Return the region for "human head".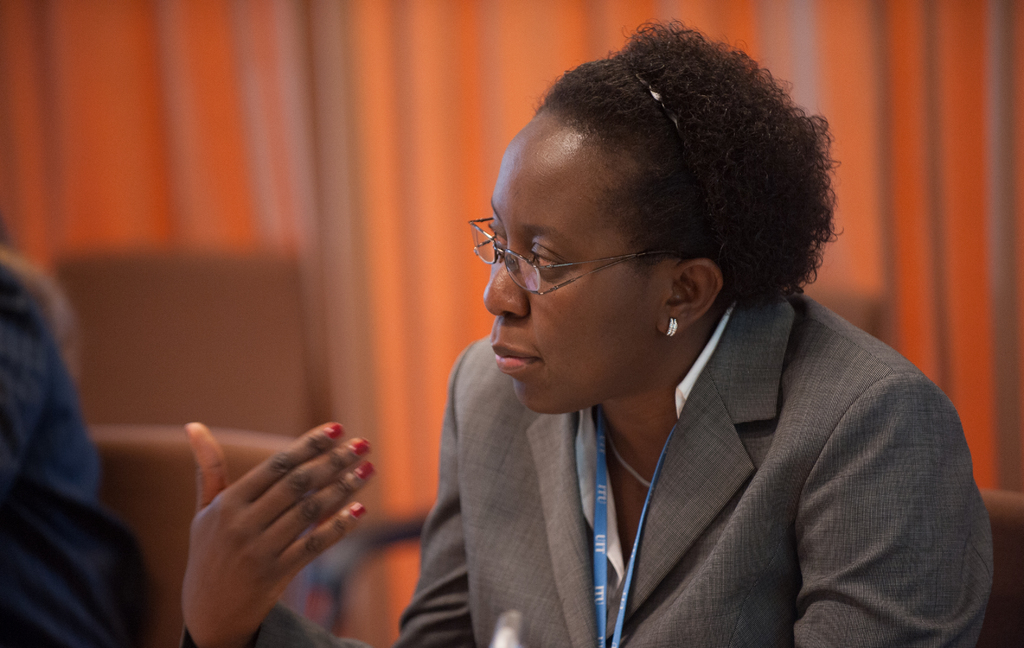
465/31/835/407.
